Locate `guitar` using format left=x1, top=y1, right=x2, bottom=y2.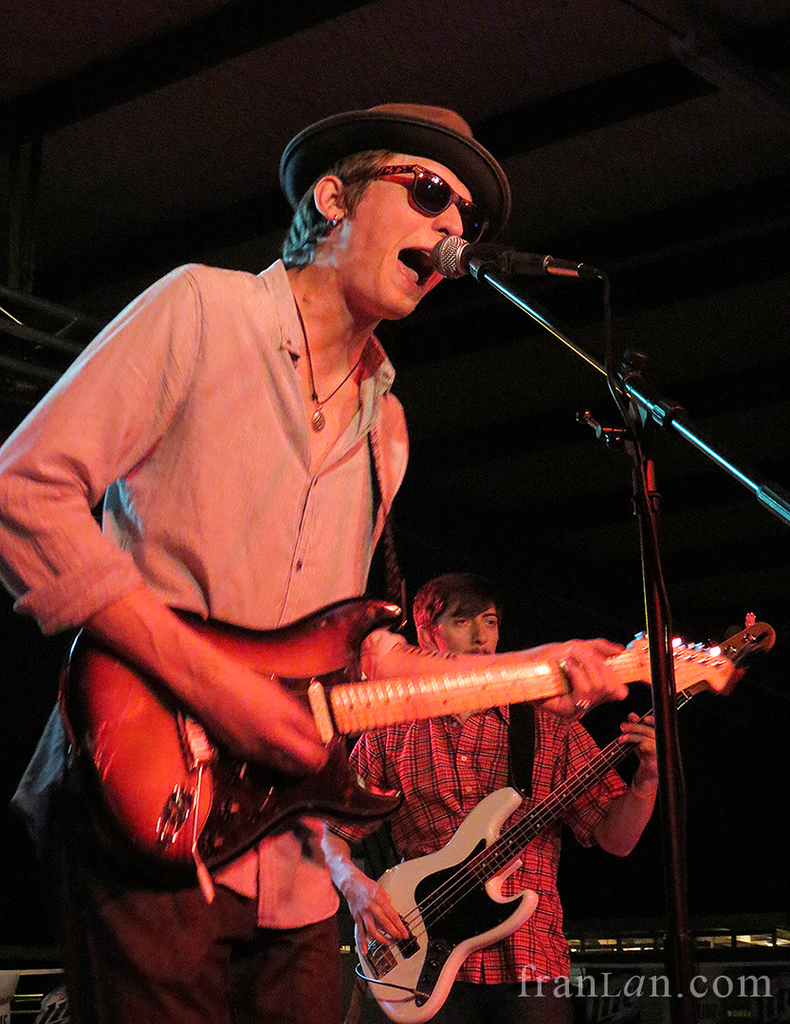
left=356, top=615, right=783, bottom=1023.
